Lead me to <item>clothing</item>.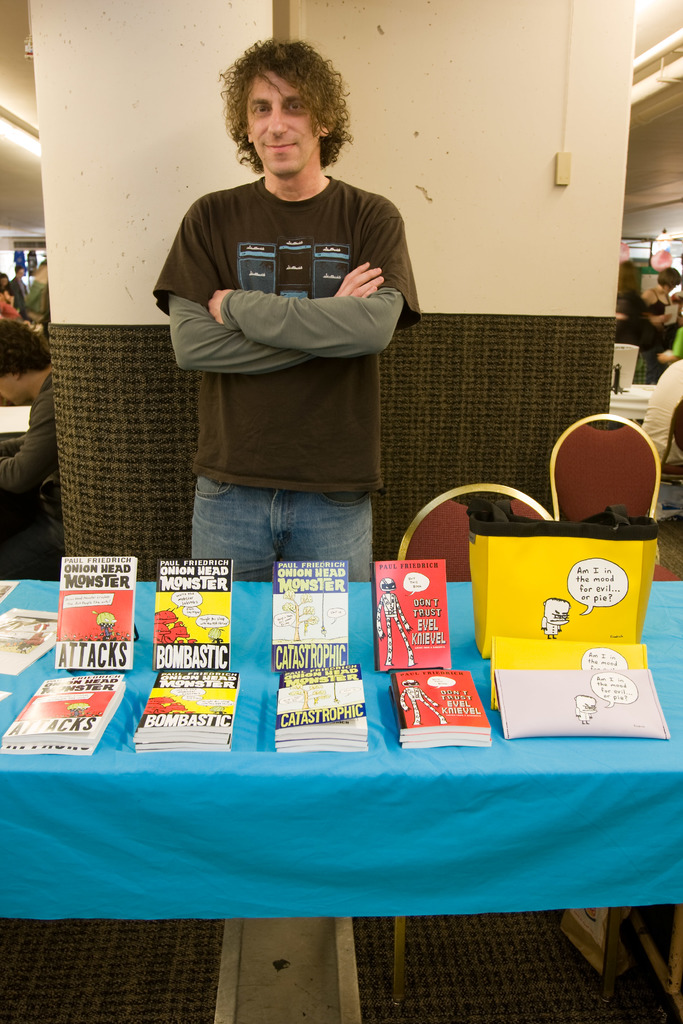
Lead to rect(147, 170, 425, 589).
